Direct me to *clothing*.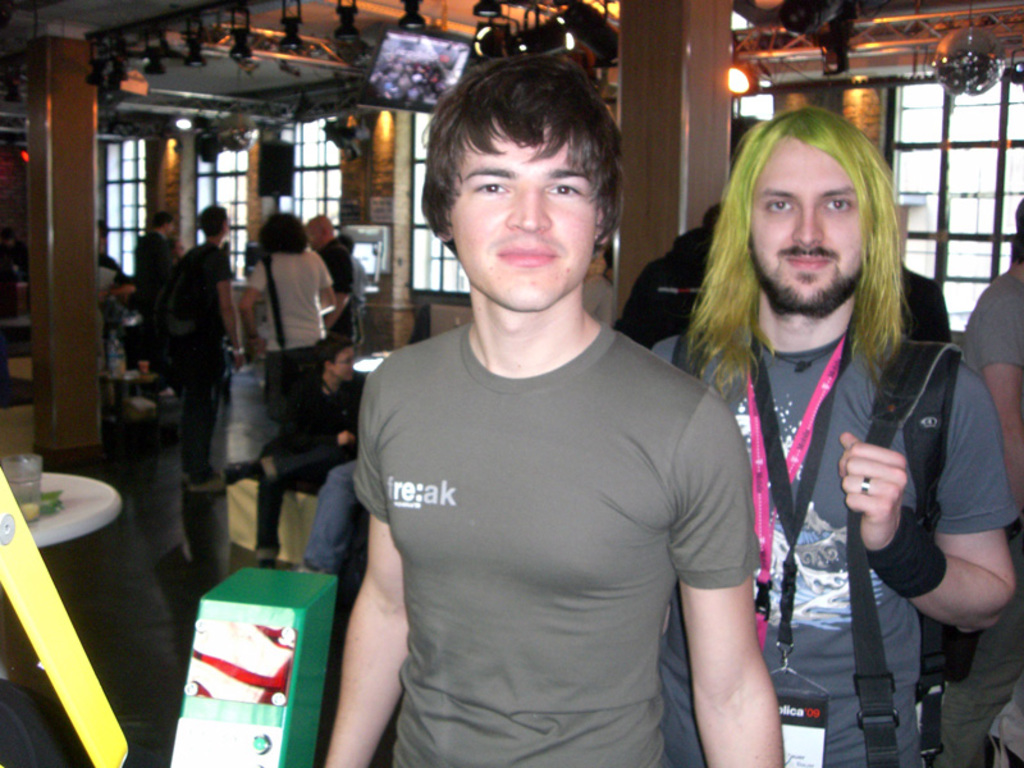
Direction: box=[156, 241, 239, 484].
